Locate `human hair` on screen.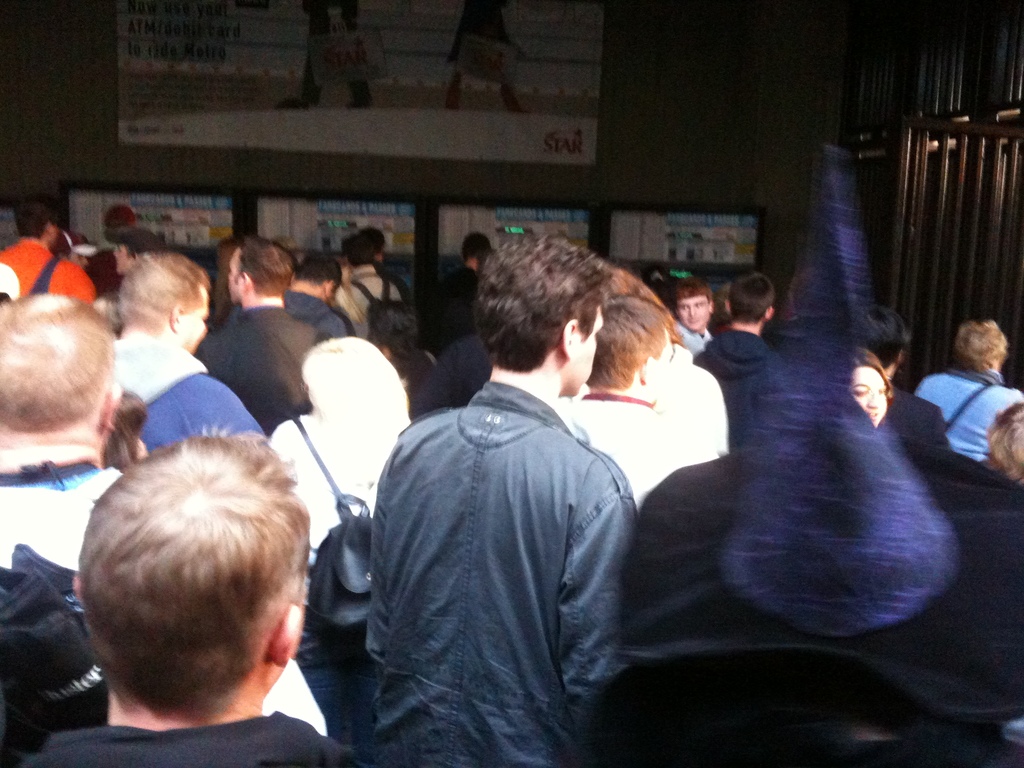
On screen at crop(728, 273, 776, 319).
